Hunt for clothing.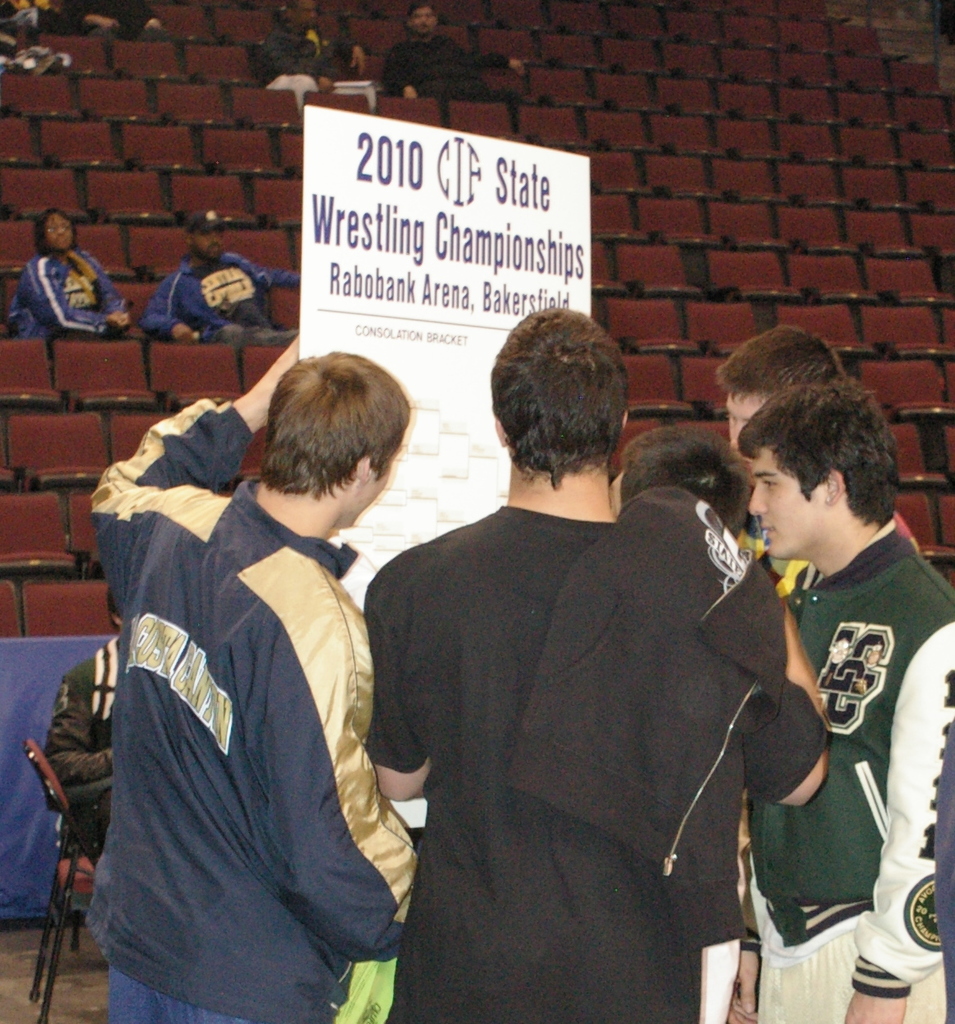
Hunted down at box(355, 406, 833, 1023).
